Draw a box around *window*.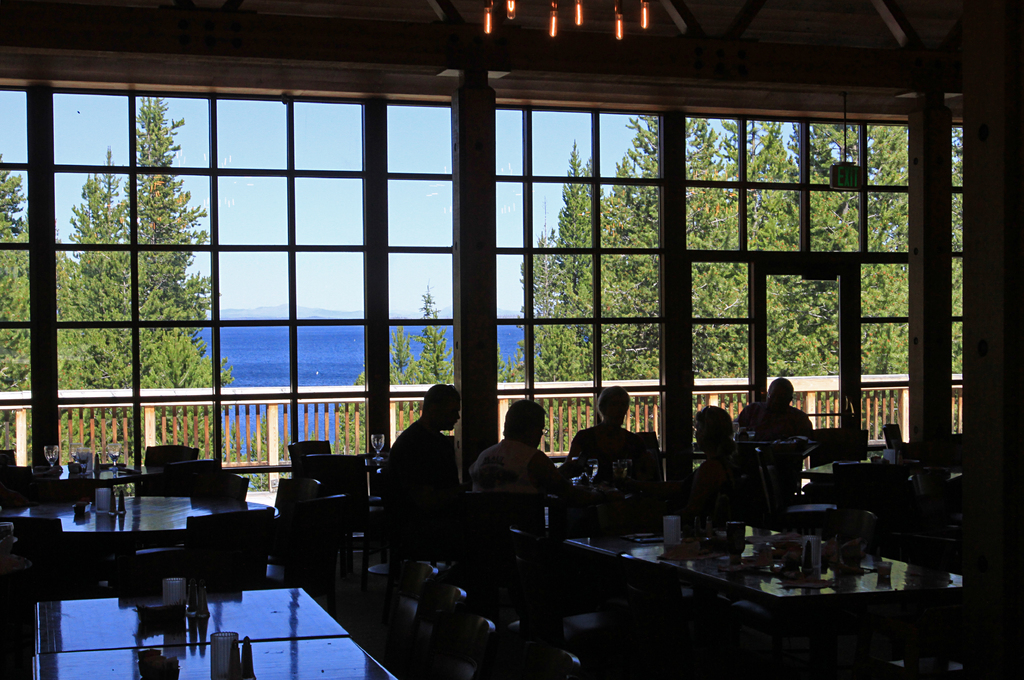
{"left": 54, "top": 250, "right": 134, "bottom": 319}.
